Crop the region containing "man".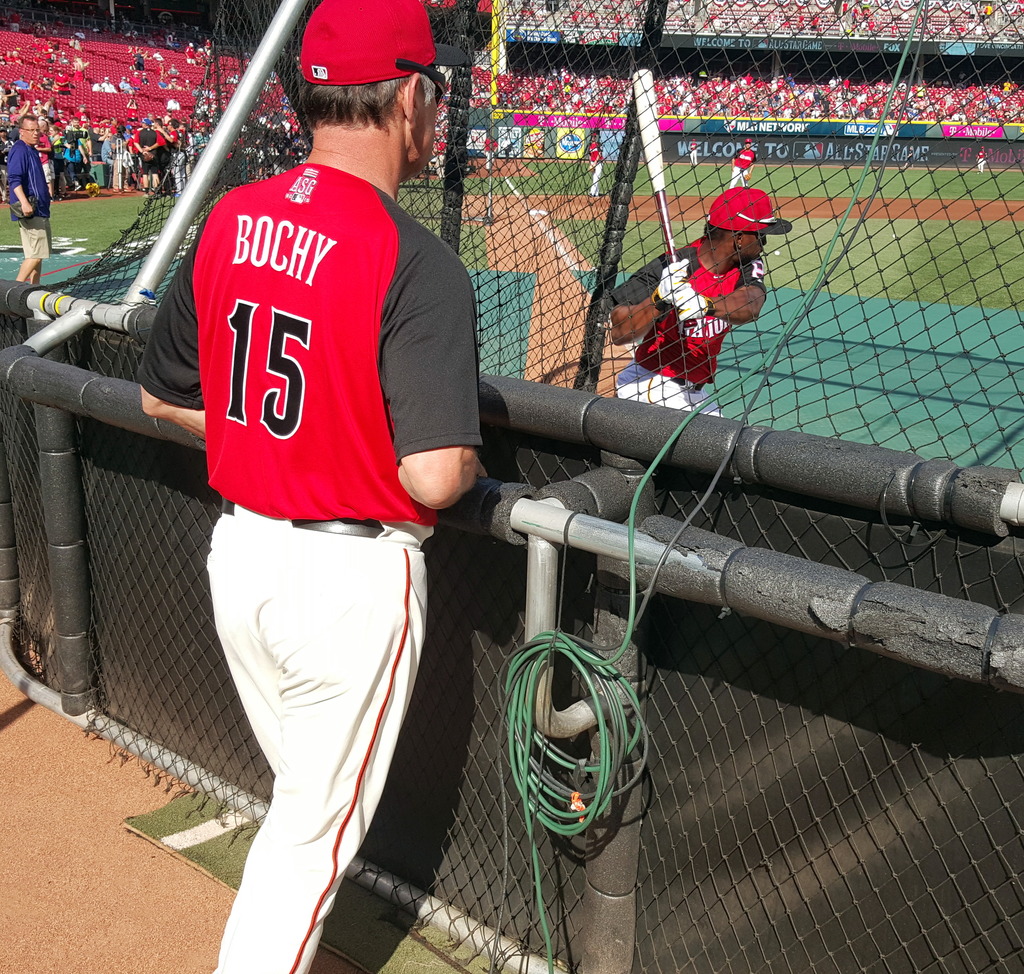
Crop region: x1=75, y1=102, x2=90, y2=123.
